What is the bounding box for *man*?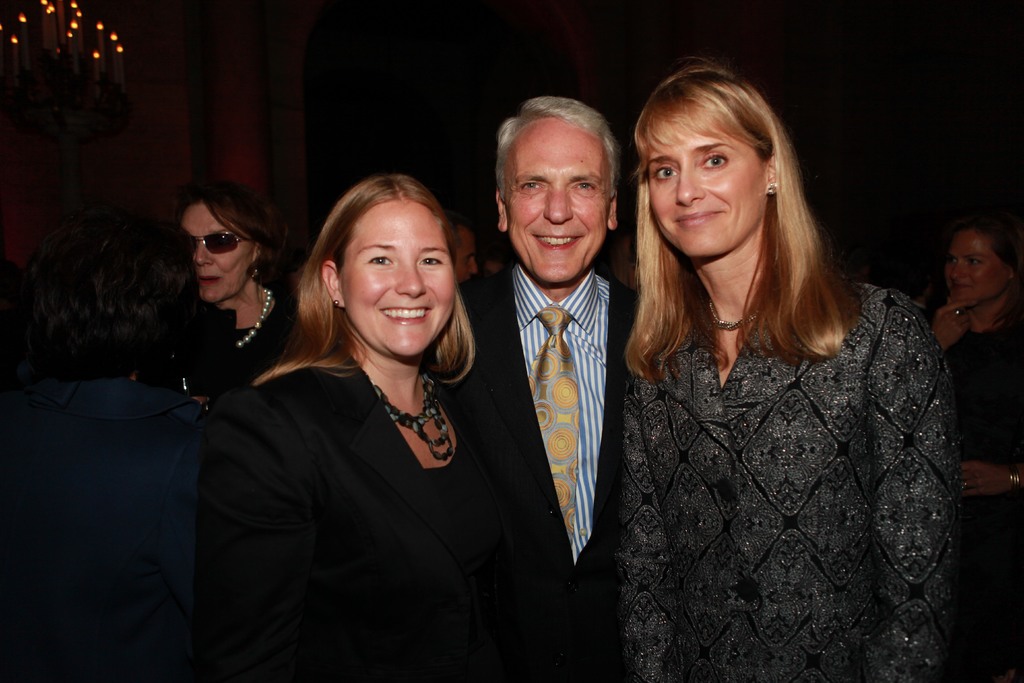
{"x1": 435, "y1": 97, "x2": 668, "y2": 682}.
